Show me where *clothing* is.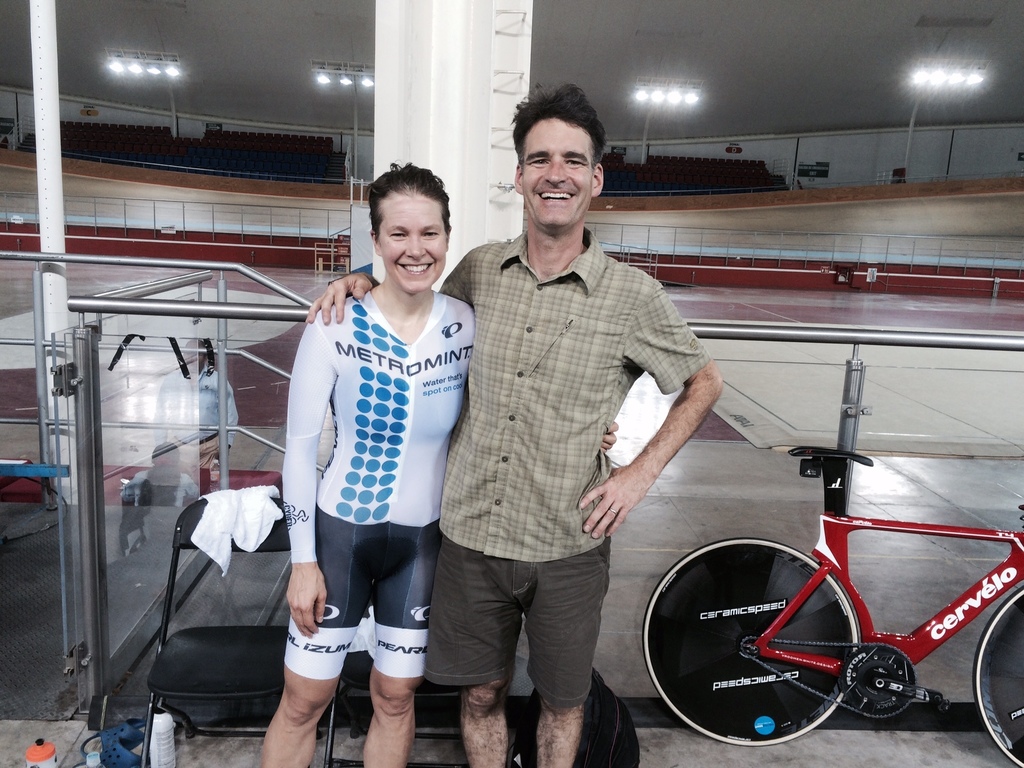
*clothing* is at [left=286, top=286, right=471, bottom=684].
